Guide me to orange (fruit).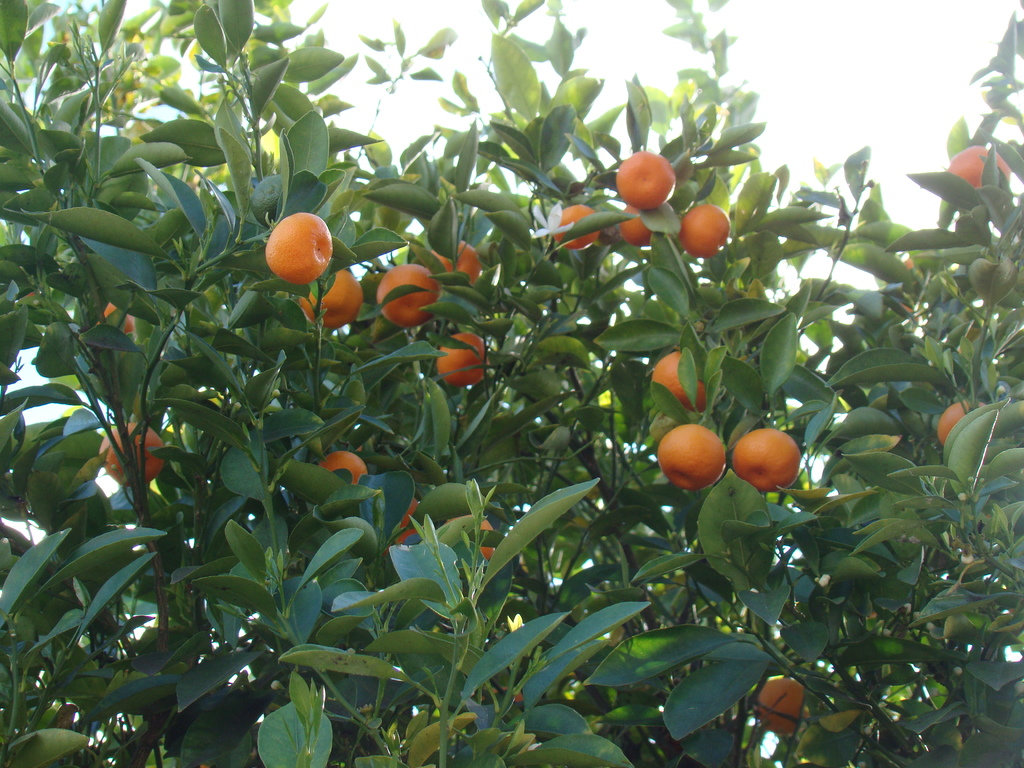
Guidance: 312, 449, 359, 473.
